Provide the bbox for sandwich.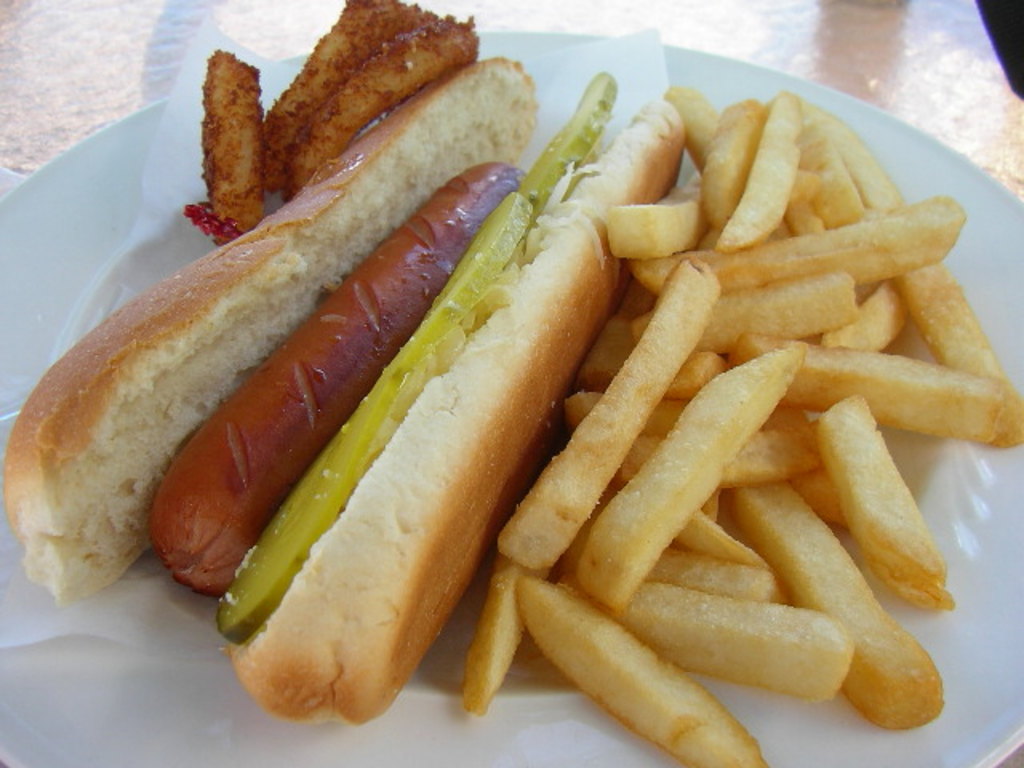
(left=0, top=59, right=683, bottom=722).
